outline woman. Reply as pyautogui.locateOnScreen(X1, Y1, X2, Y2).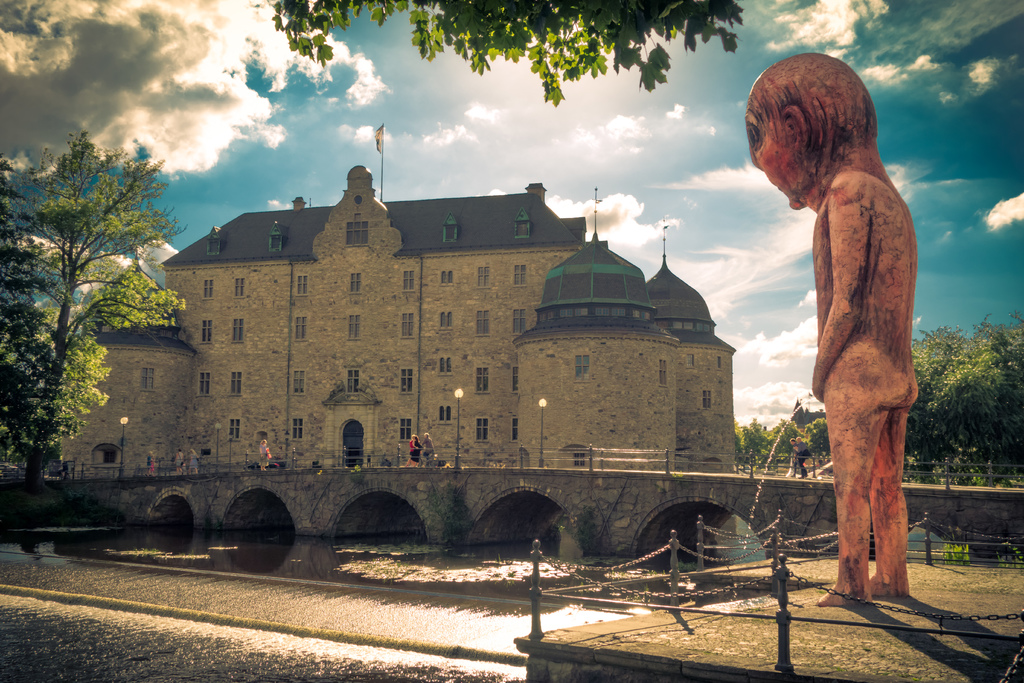
pyautogui.locateOnScreen(403, 433, 424, 467).
